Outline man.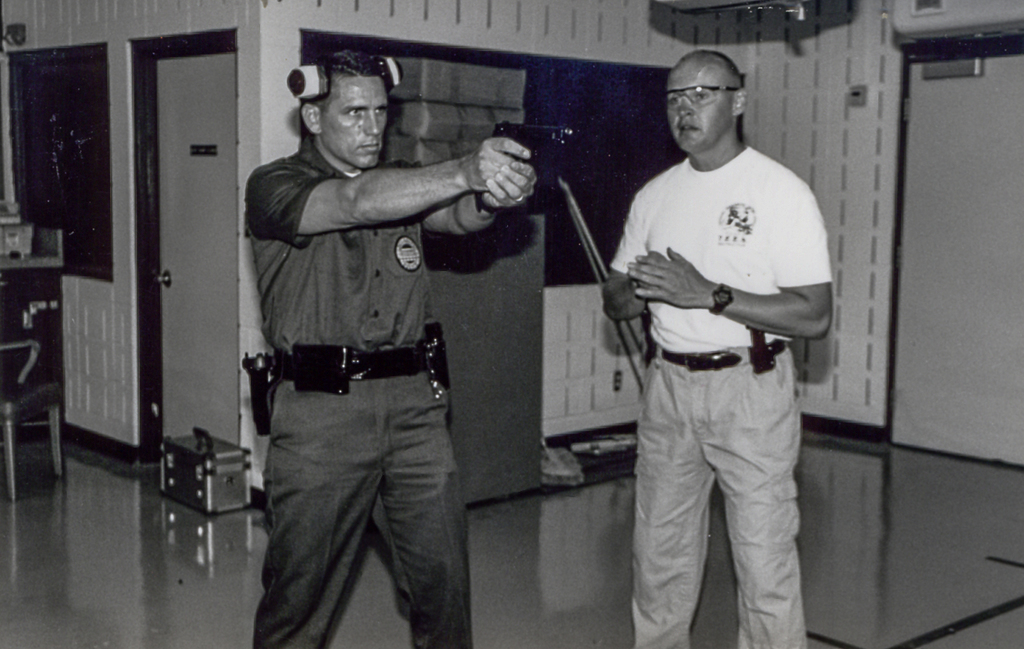
Outline: [x1=589, y1=46, x2=848, y2=644].
